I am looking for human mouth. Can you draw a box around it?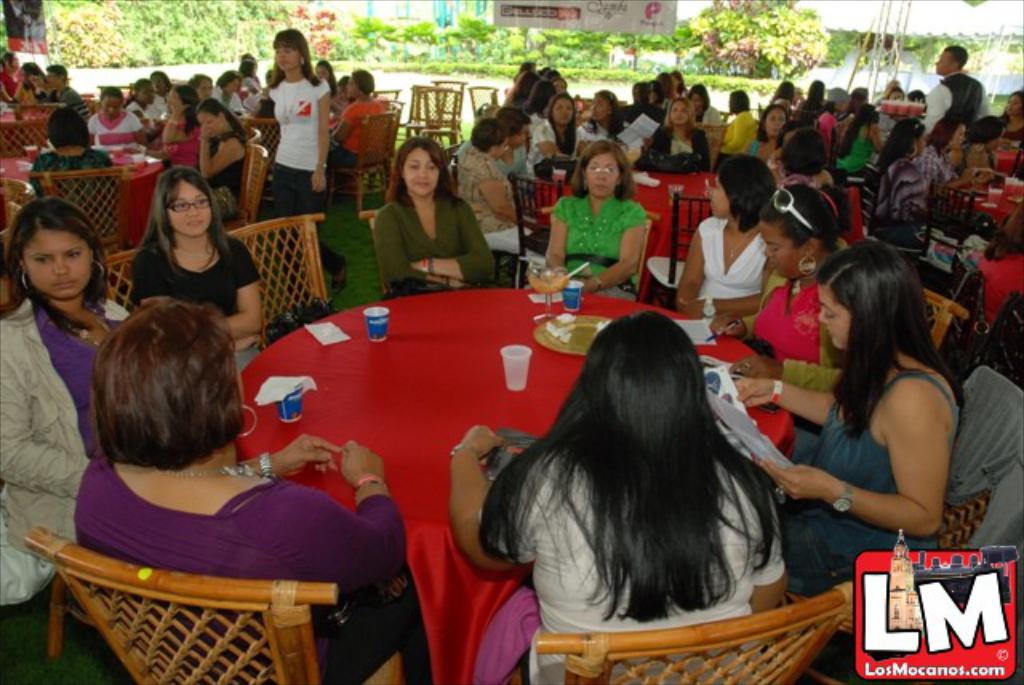
Sure, the bounding box is {"left": 416, "top": 179, "right": 426, "bottom": 187}.
